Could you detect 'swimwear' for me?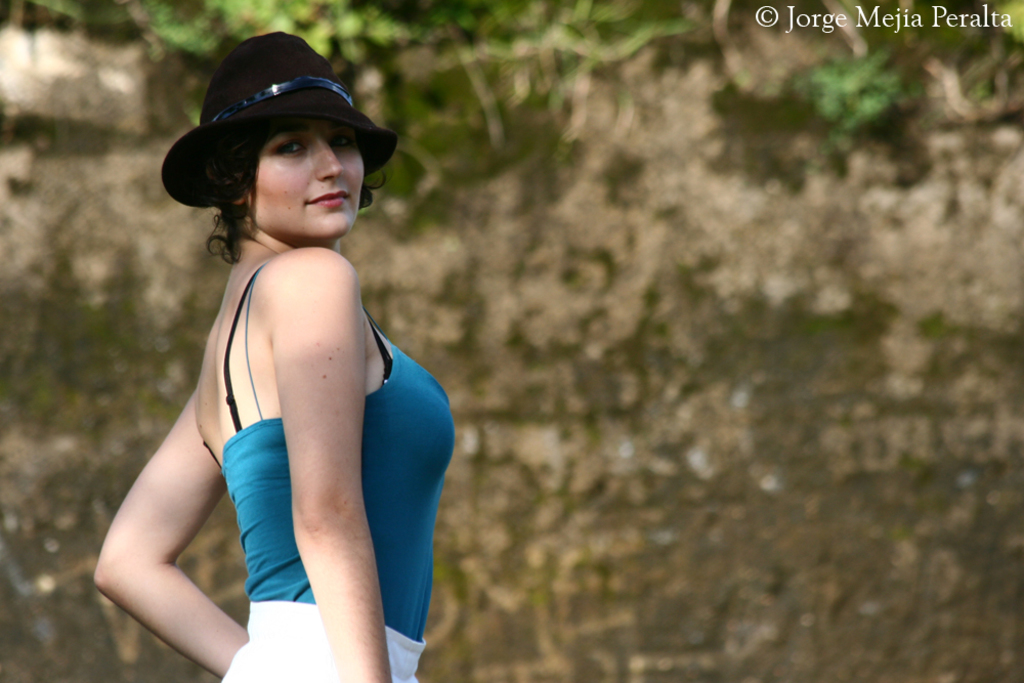
Detection result: box=[193, 266, 454, 682].
